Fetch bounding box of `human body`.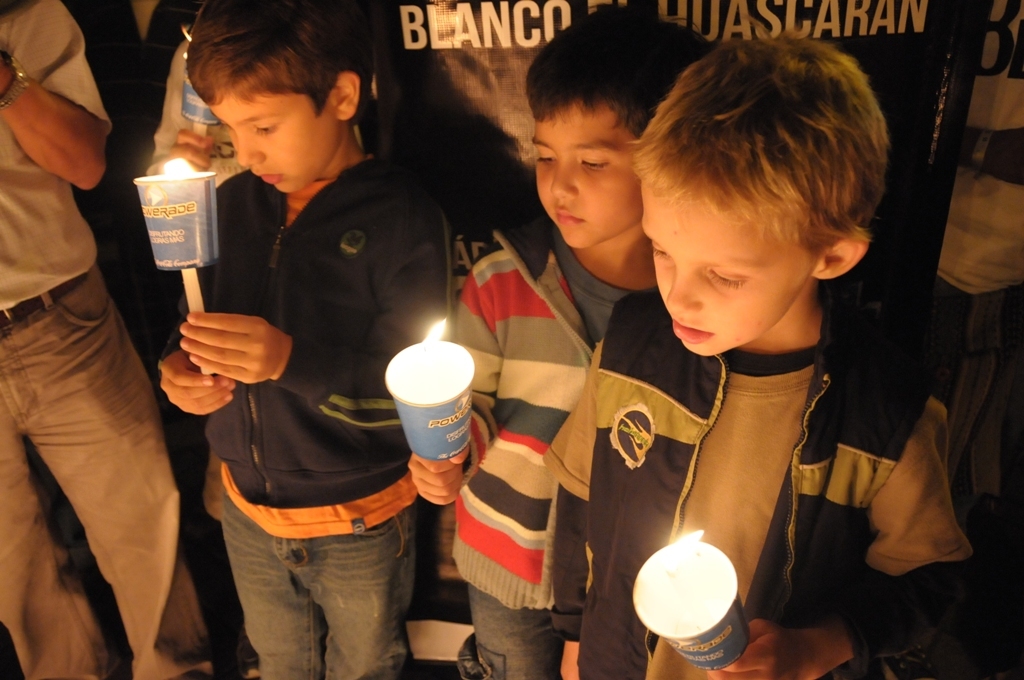
Bbox: box(150, 0, 459, 679).
